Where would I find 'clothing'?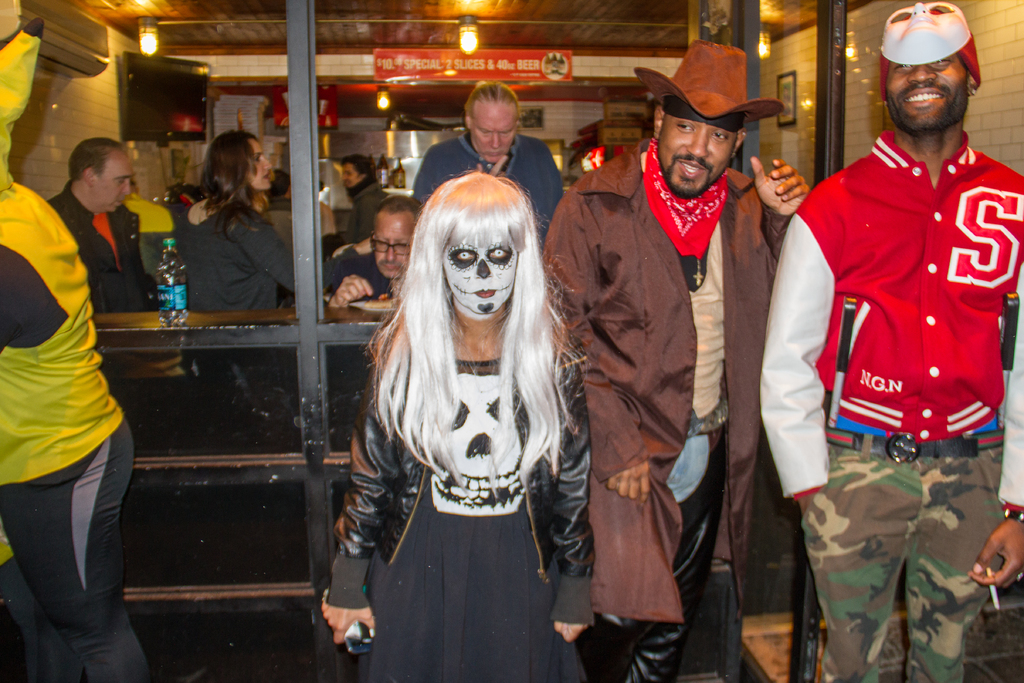
At detection(0, 415, 153, 682).
